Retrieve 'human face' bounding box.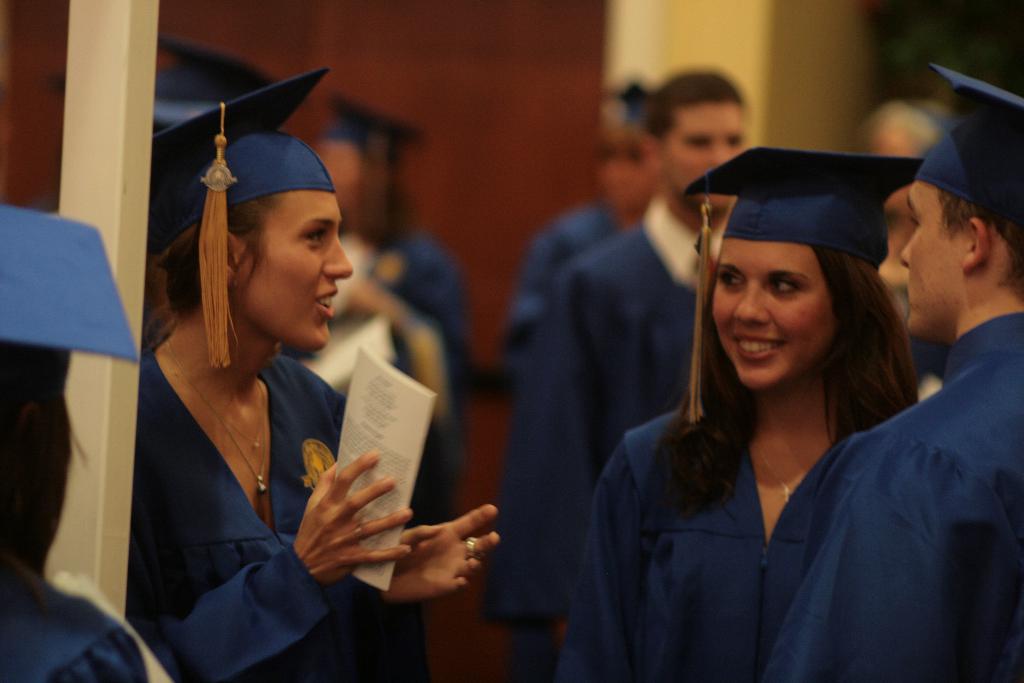
Bounding box: x1=239, y1=192, x2=353, y2=348.
